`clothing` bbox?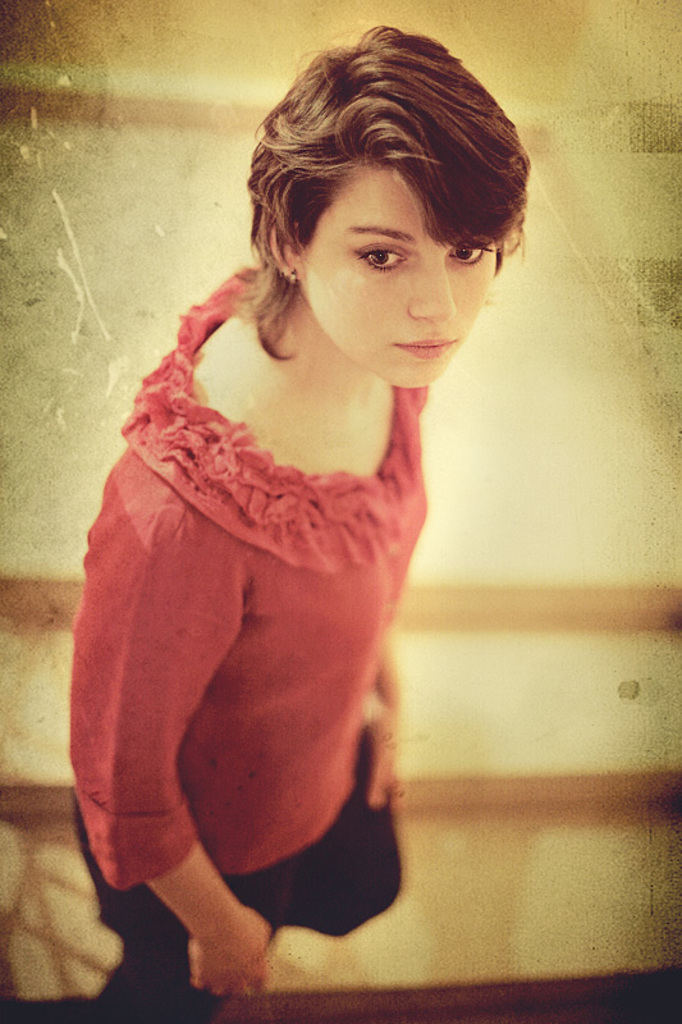
rect(64, 261, 438, 991)
